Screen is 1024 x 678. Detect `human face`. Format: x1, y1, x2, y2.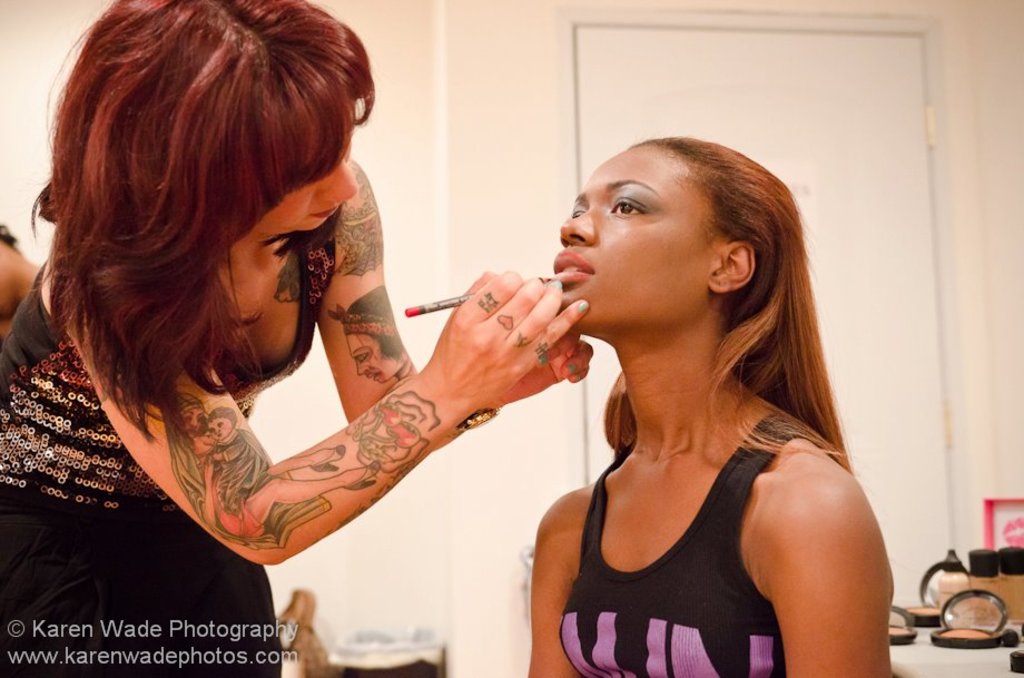
552, 146, 711, 340.
